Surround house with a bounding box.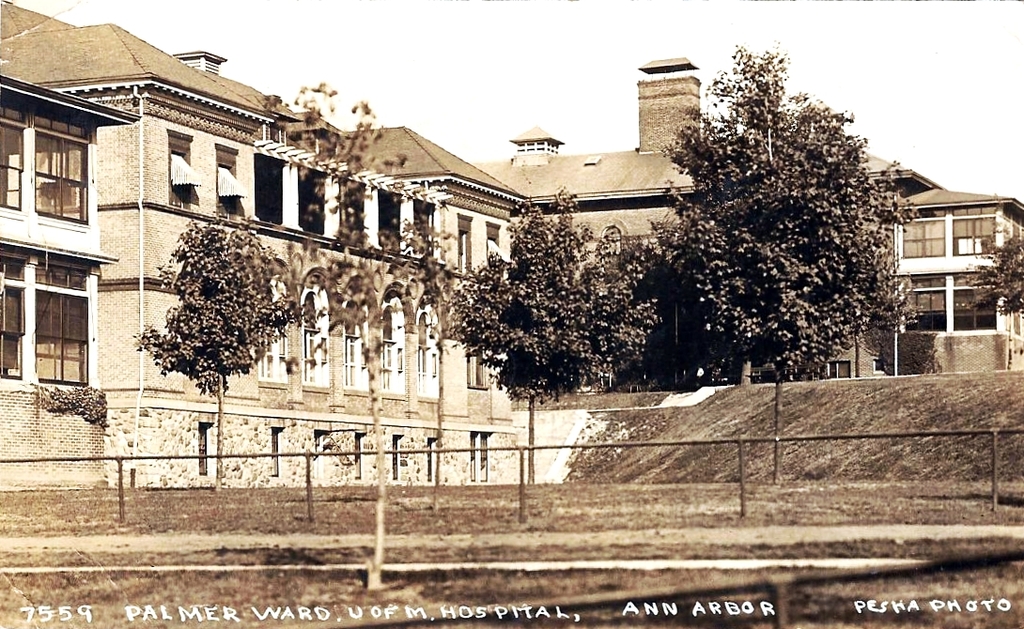
<region>497, 54, 725, 268</region>.
